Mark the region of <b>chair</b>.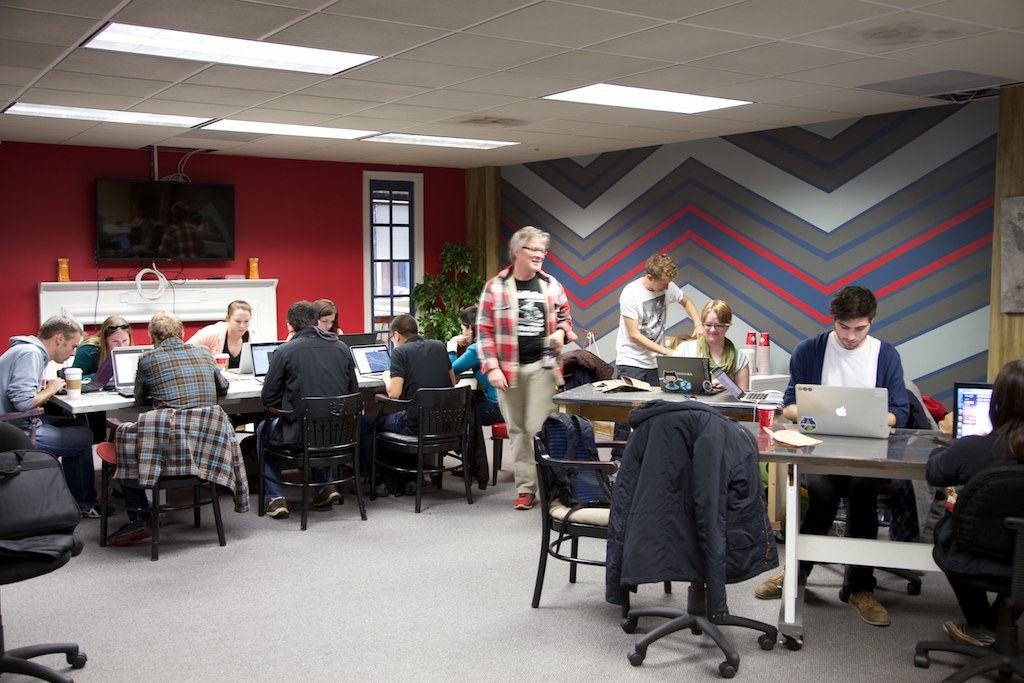
Region: BBox(910, 465, 1023, 682).
